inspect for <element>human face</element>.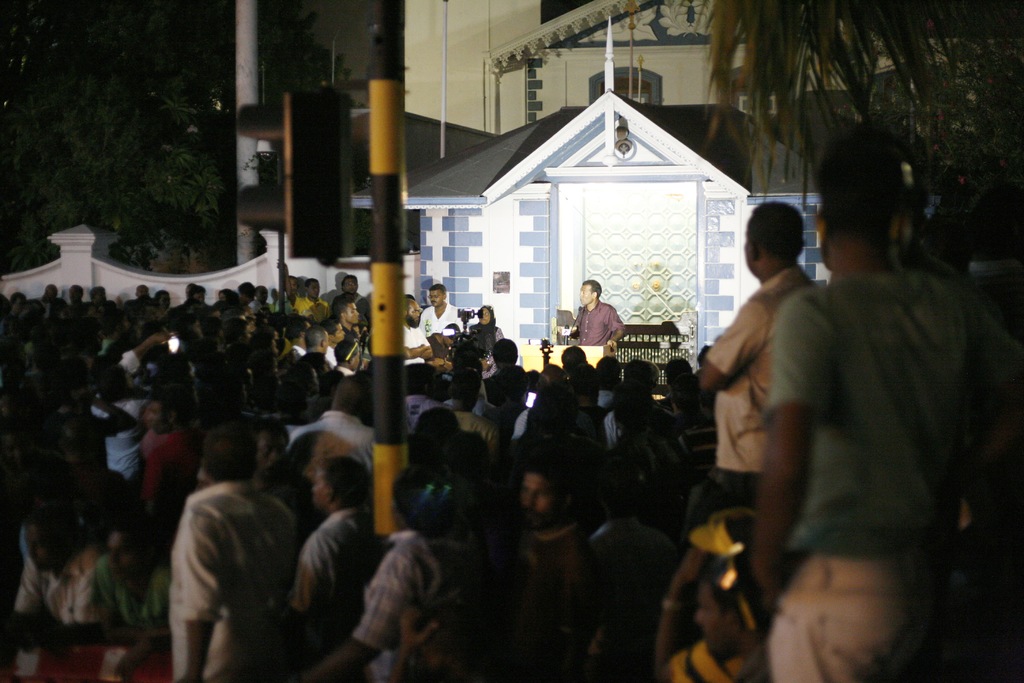
Inspection: l=579, t=284, r=591, b=305.
